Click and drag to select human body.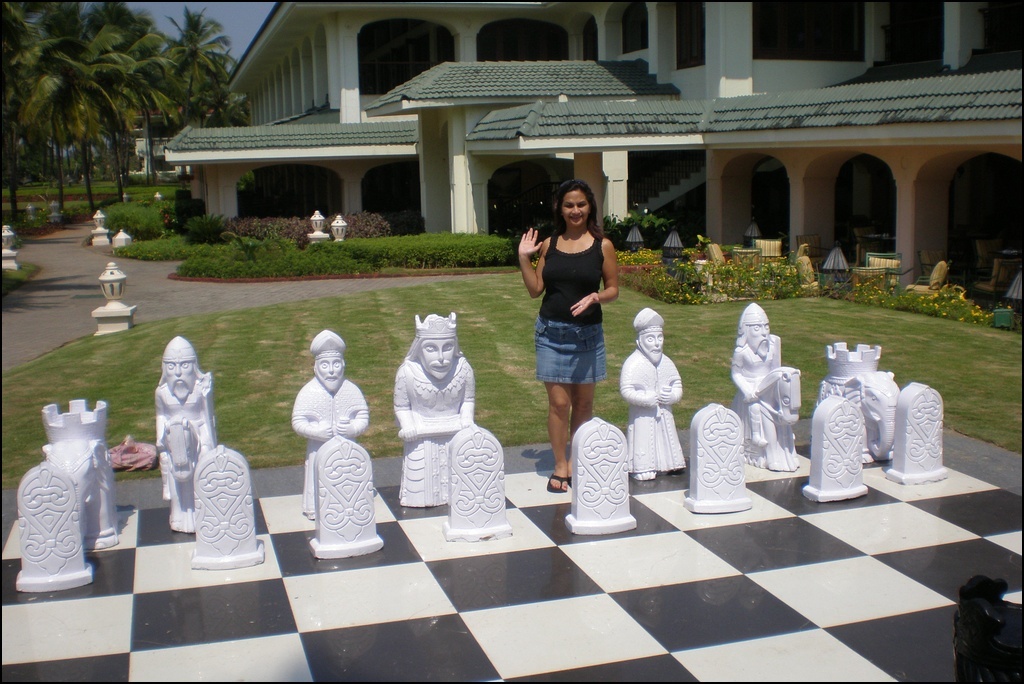
Selection: crop(521, 174, 630, 457).
